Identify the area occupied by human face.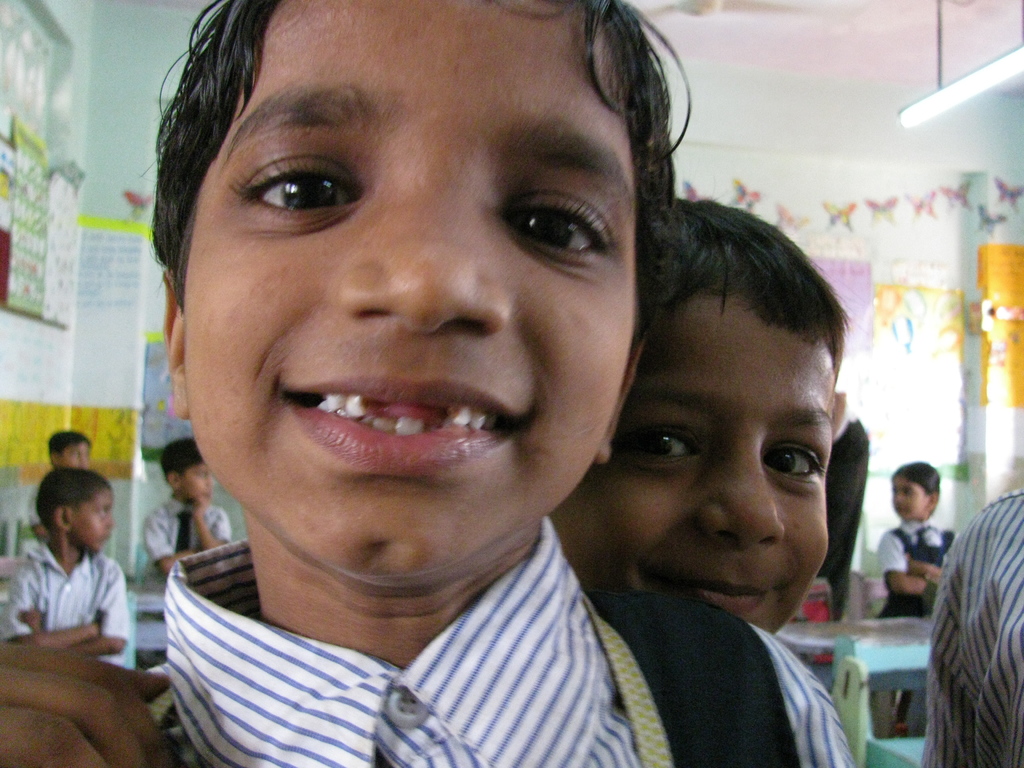
Area: {"x1": 549, "y1": 292, "x2": 838, "y2": 633}.
